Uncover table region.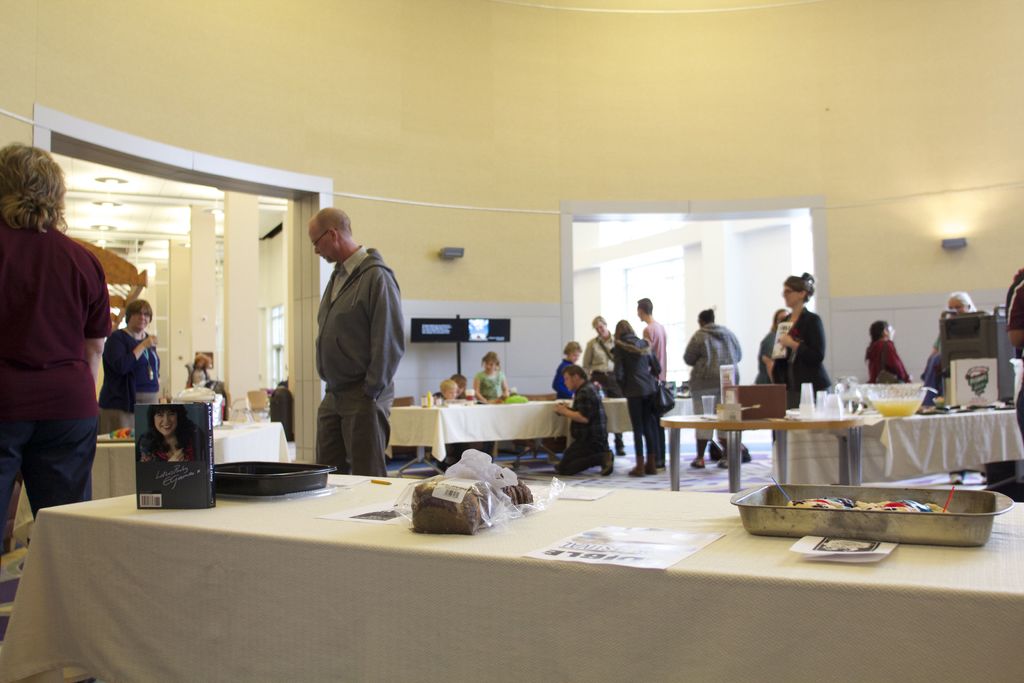
Uncovered: pyautogui.locateOnScreen(45, 452, 941, 677).
